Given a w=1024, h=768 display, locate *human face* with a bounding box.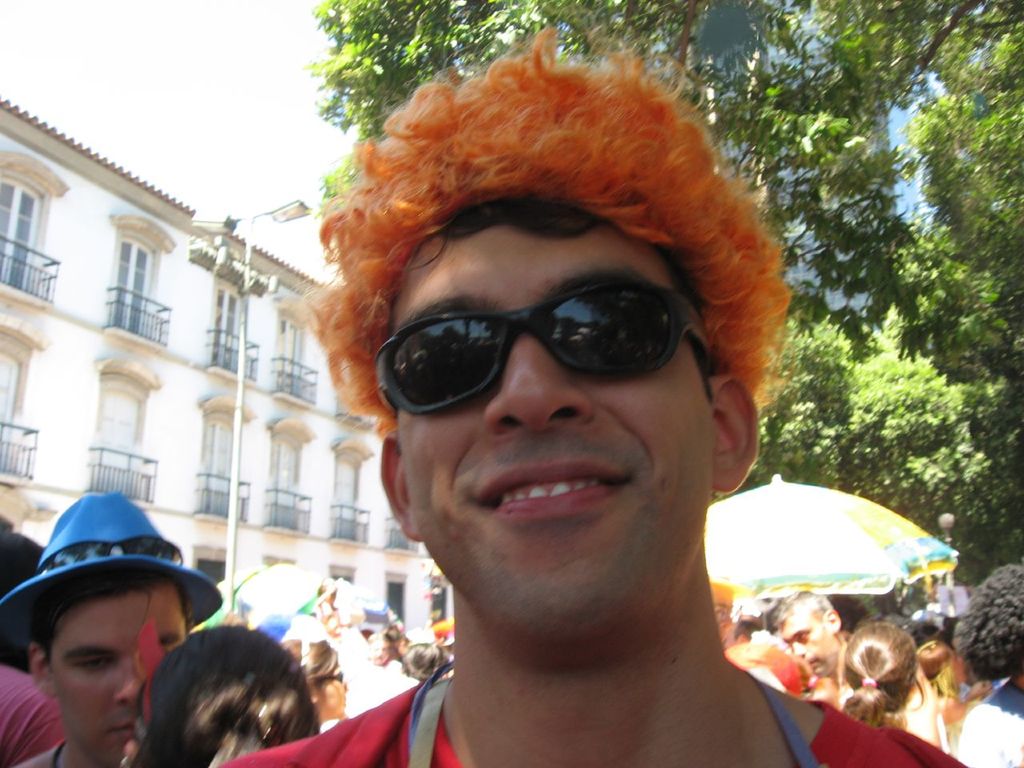
Located: 369/637/390/665.
